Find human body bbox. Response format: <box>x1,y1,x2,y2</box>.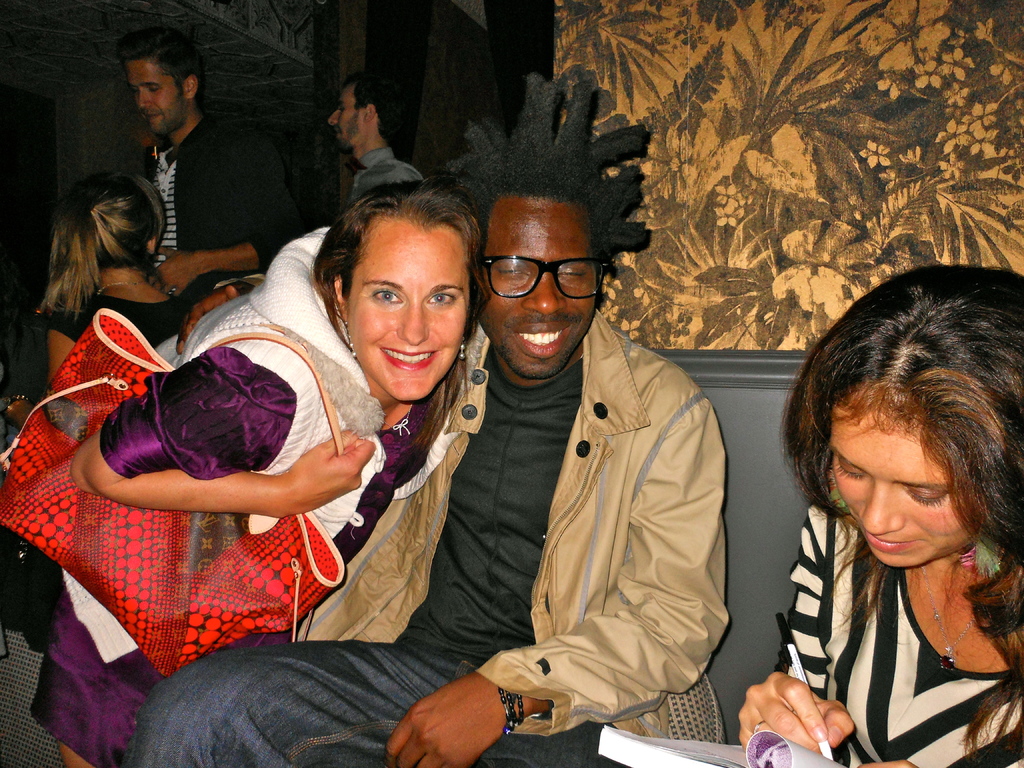
<box>123,79,732,767</box>.
